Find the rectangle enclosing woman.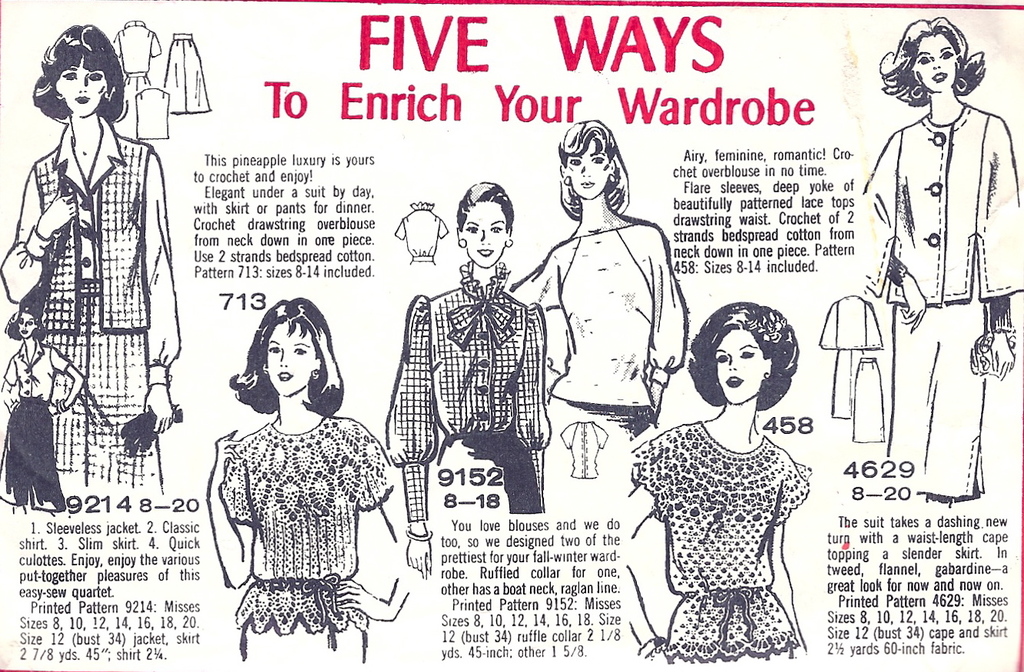
<bbox>383, 174, 555, 577</bbox>.
